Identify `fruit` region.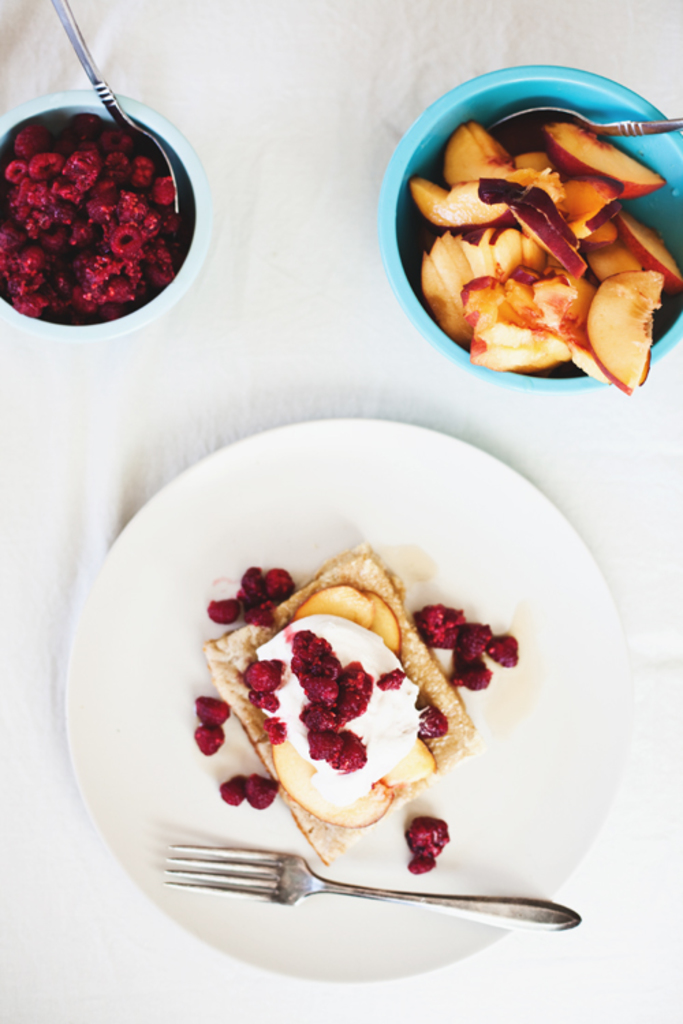
Region: 408,692,448,735.
